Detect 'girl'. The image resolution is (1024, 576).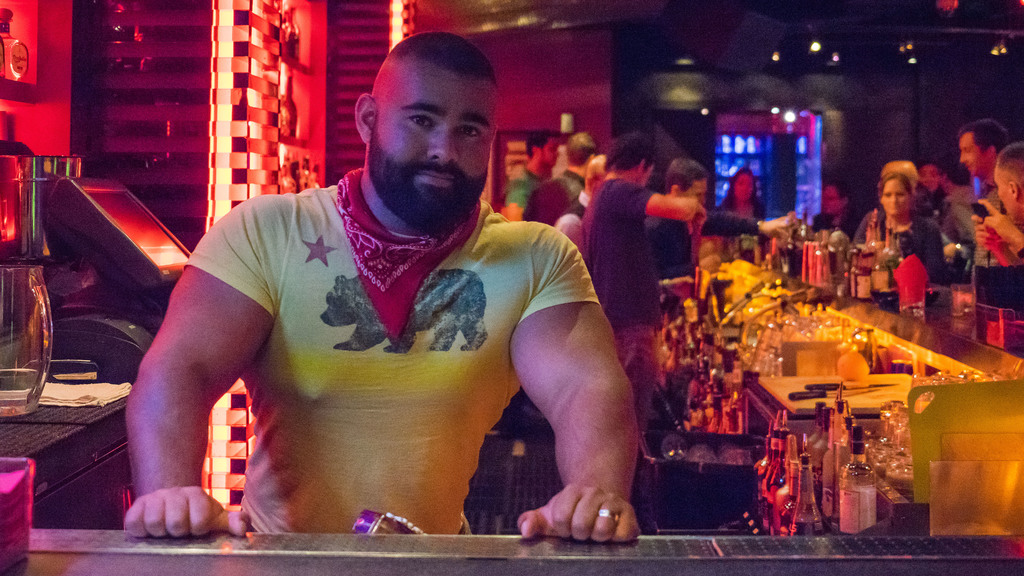
bbox=[852, 173, 948, 282].
